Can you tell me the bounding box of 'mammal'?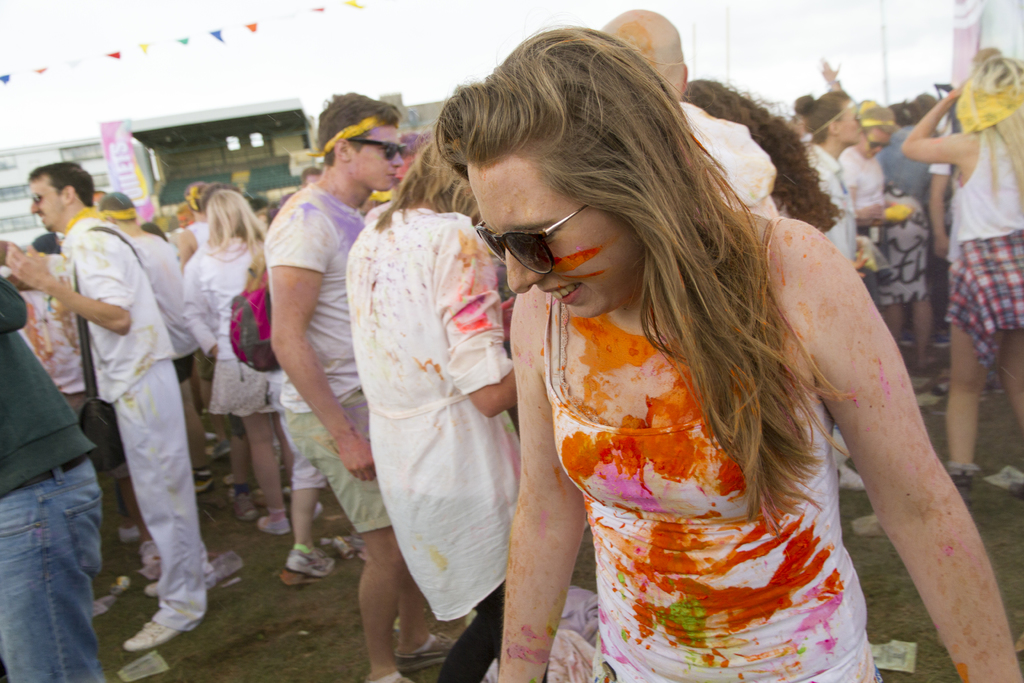
detection(259, 88, 466, 682).
